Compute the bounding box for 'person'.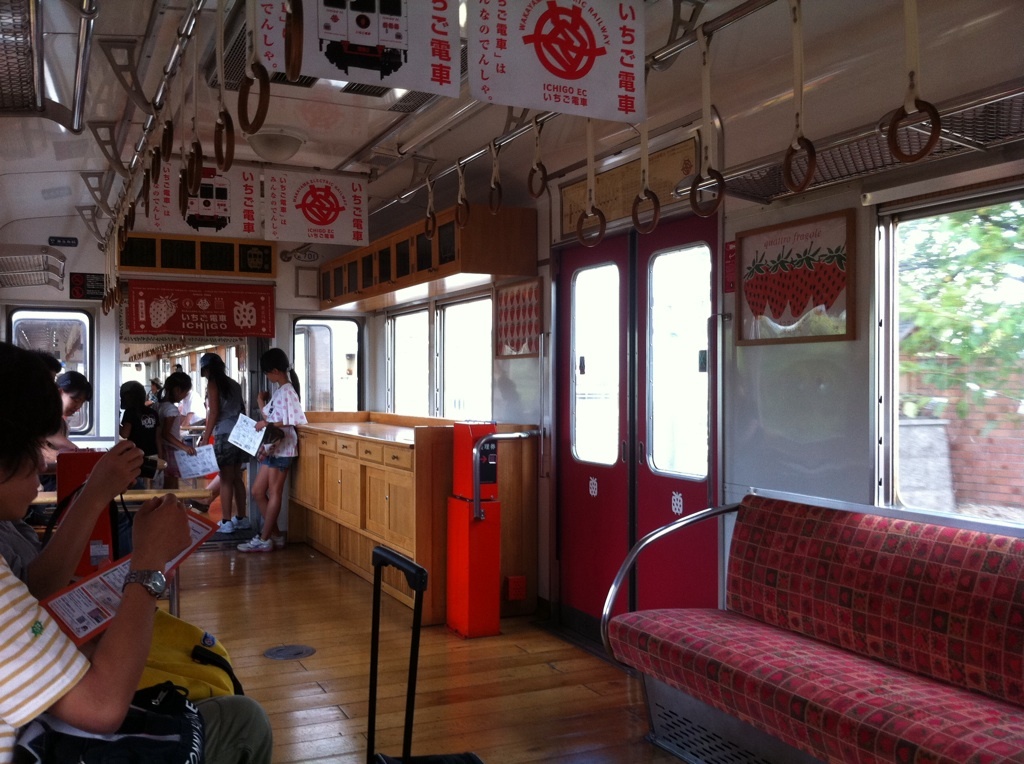
select_region(117, 382, 140, 434).
